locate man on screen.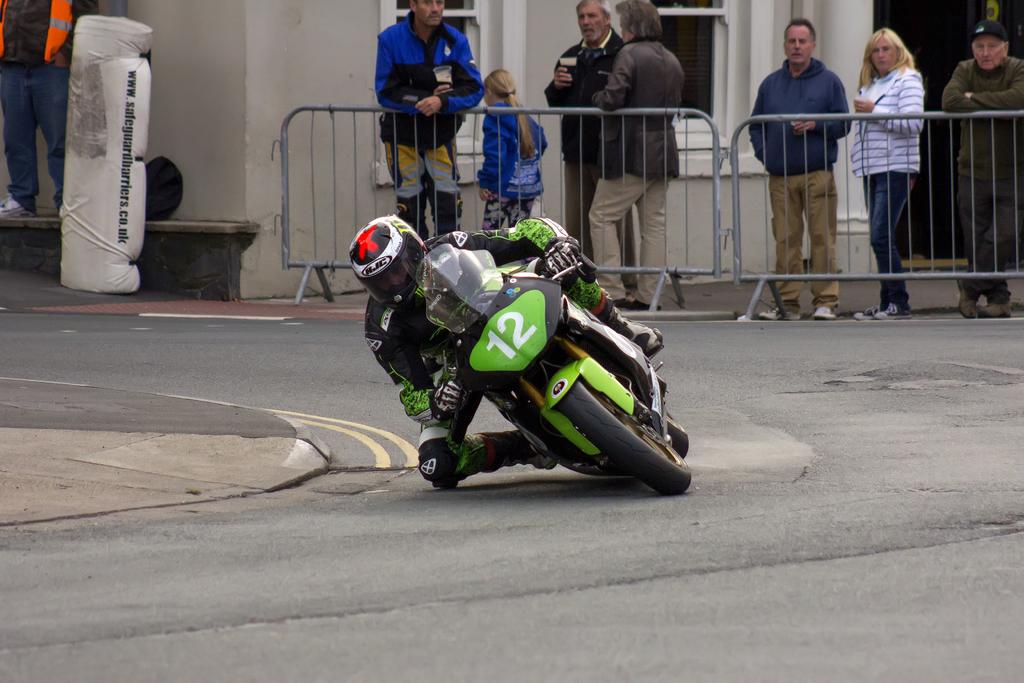
On screen at bbox(0, 0, 100, 218).
